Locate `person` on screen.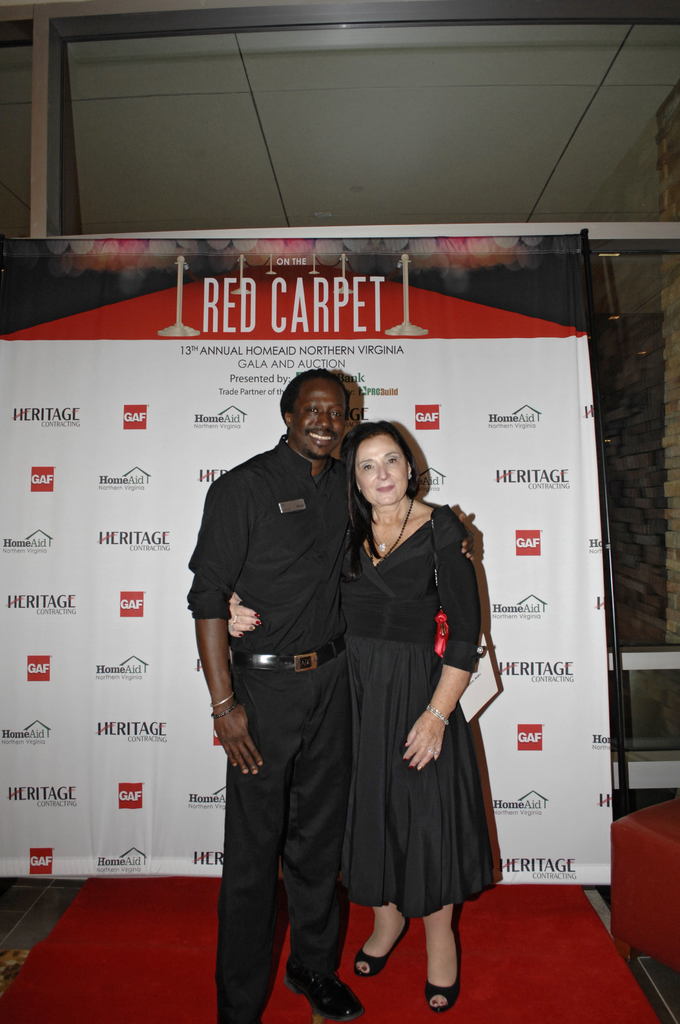
On screen at detection(225, 424, 493, 1016).
